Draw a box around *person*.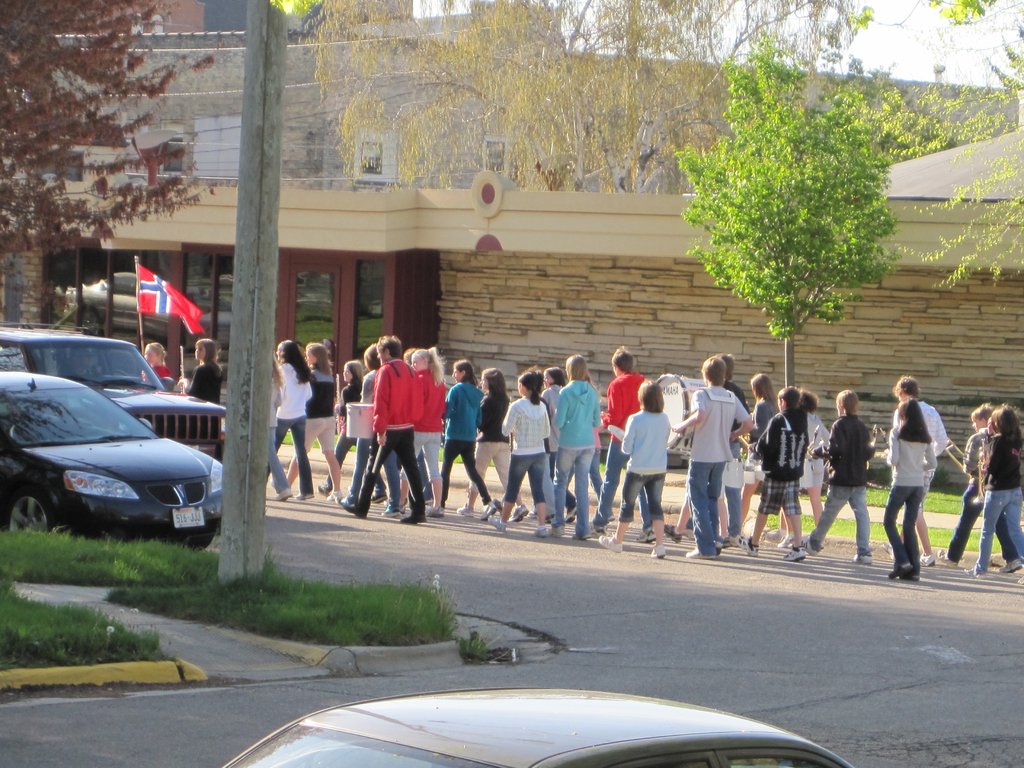
{"left": 316, "top": 361, "right": 374, "bottom": 501}.
